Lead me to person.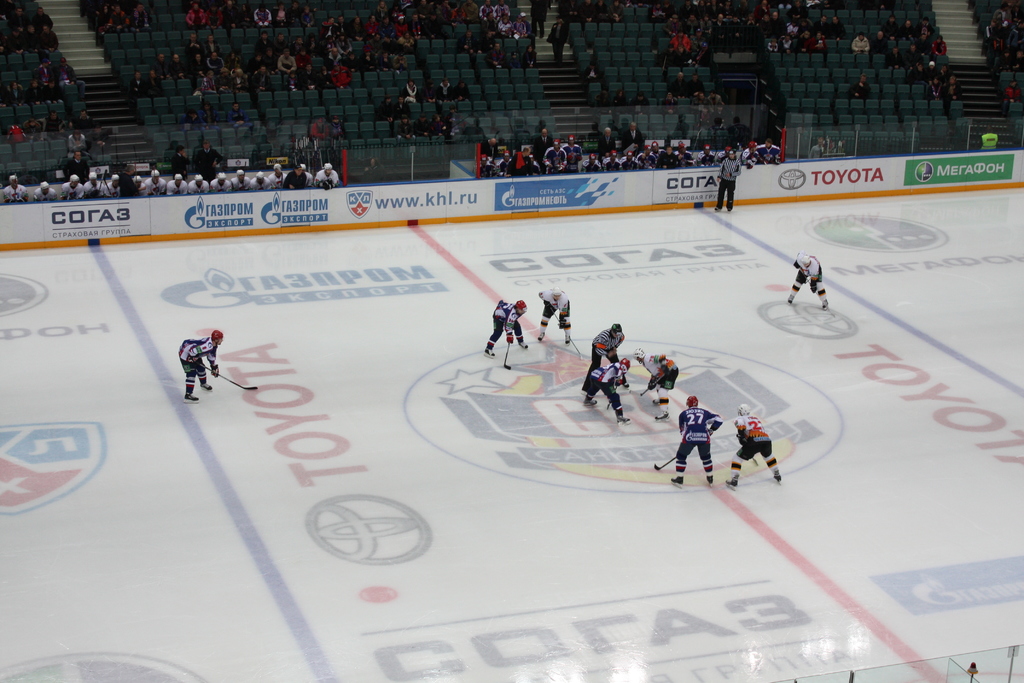
Lead to (left=232, top=170, right=250, bottom=191).
